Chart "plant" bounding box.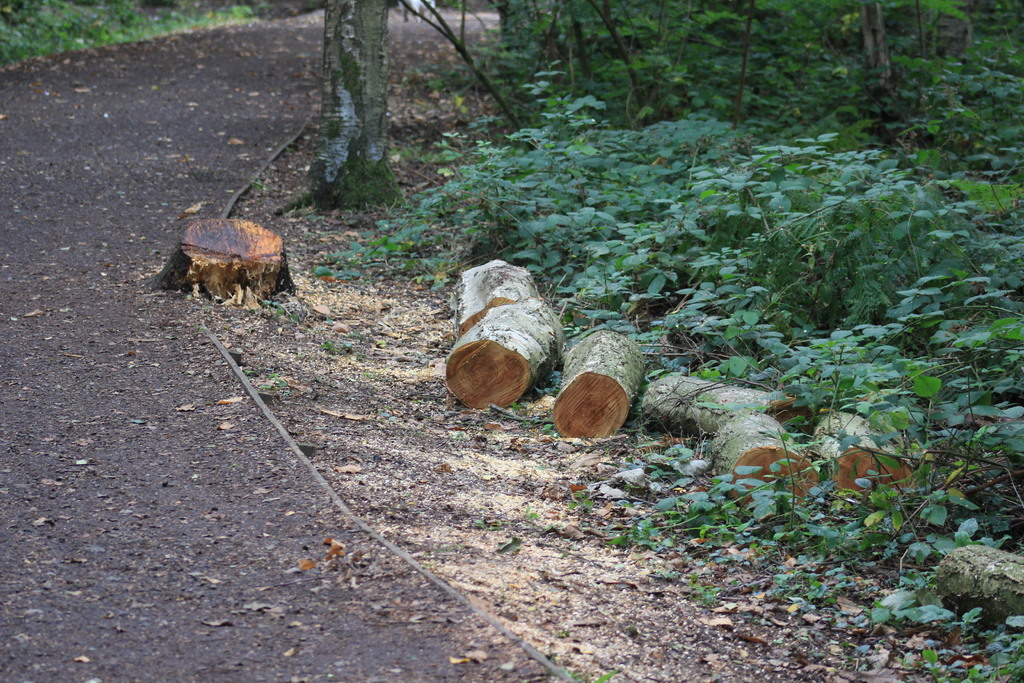
Charted: <box>447,0,1023,171</box>.
